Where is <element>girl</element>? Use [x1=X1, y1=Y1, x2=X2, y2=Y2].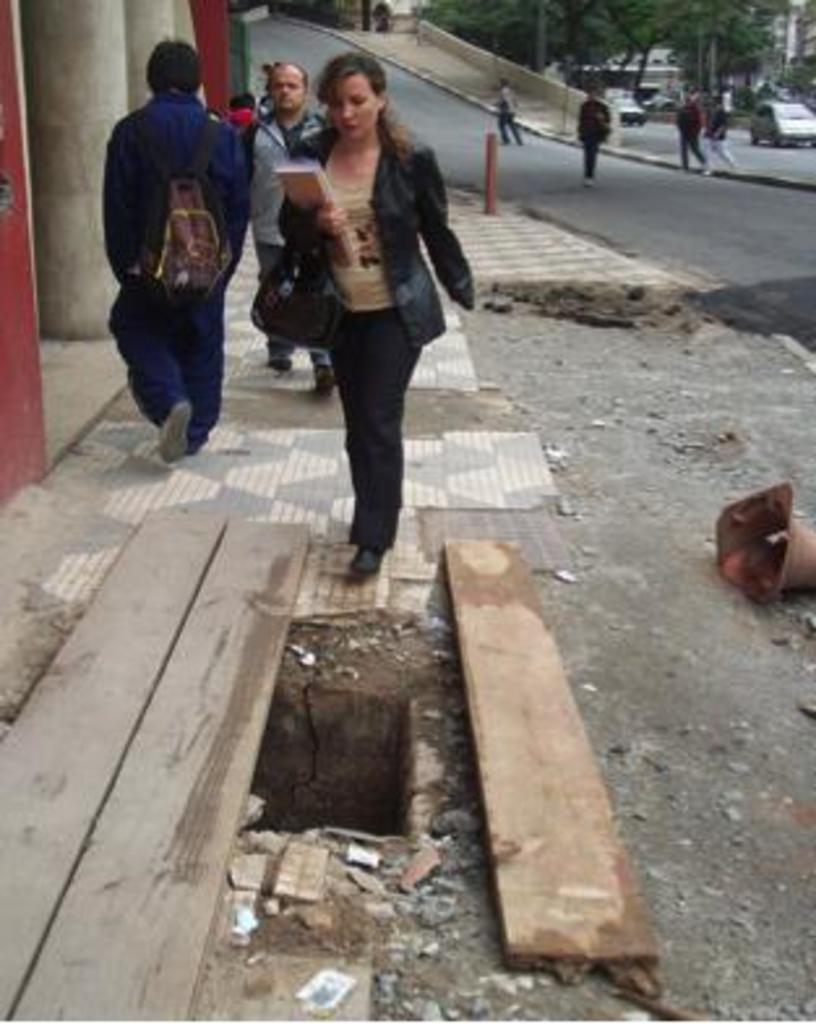
[x1=245, y1=52, x2=477, y2=573].
